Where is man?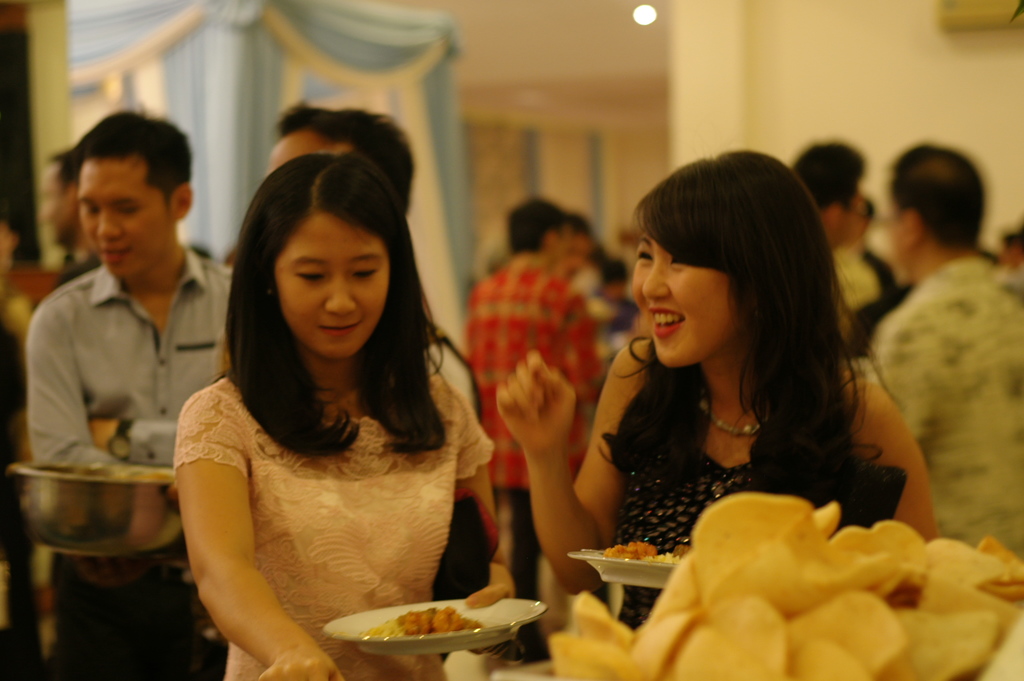
462,201,609,666.
